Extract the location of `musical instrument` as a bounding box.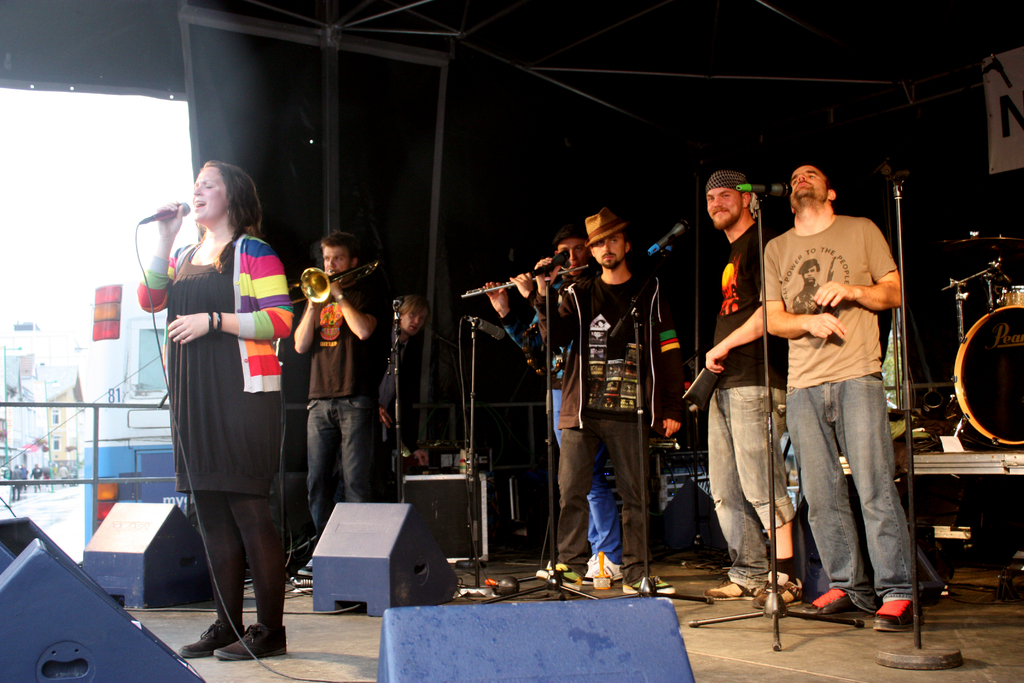
select_region(291, 251, 383, 306).
